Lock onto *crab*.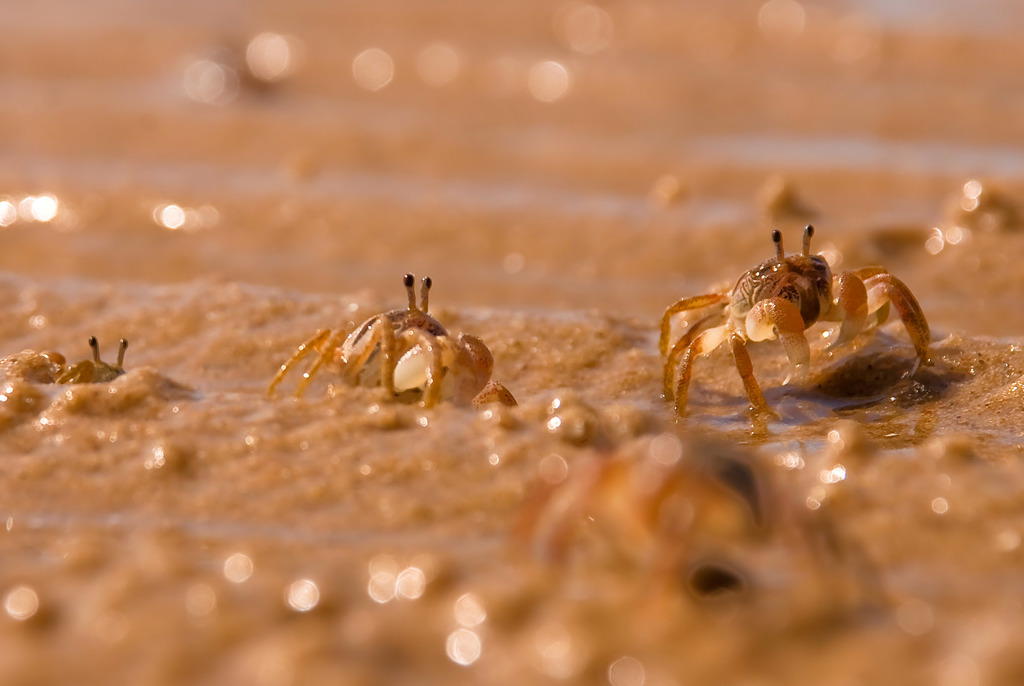
Locked: Rect(0, 331, 193, 427).
